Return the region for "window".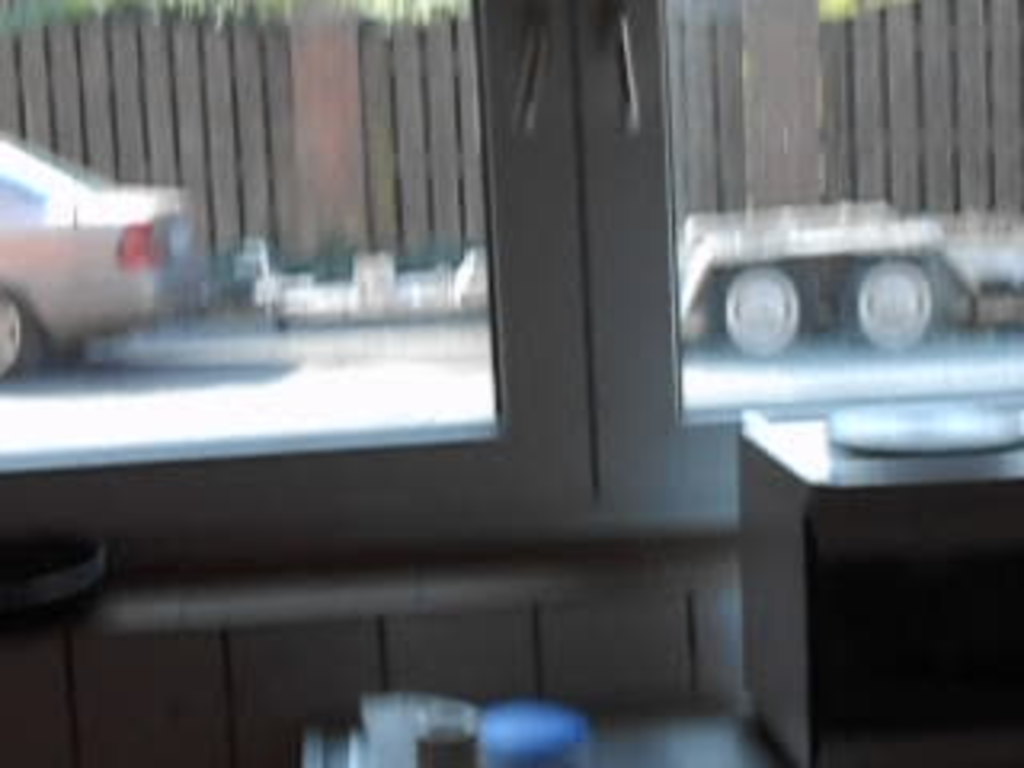
(576, 0, 1021, 509).
